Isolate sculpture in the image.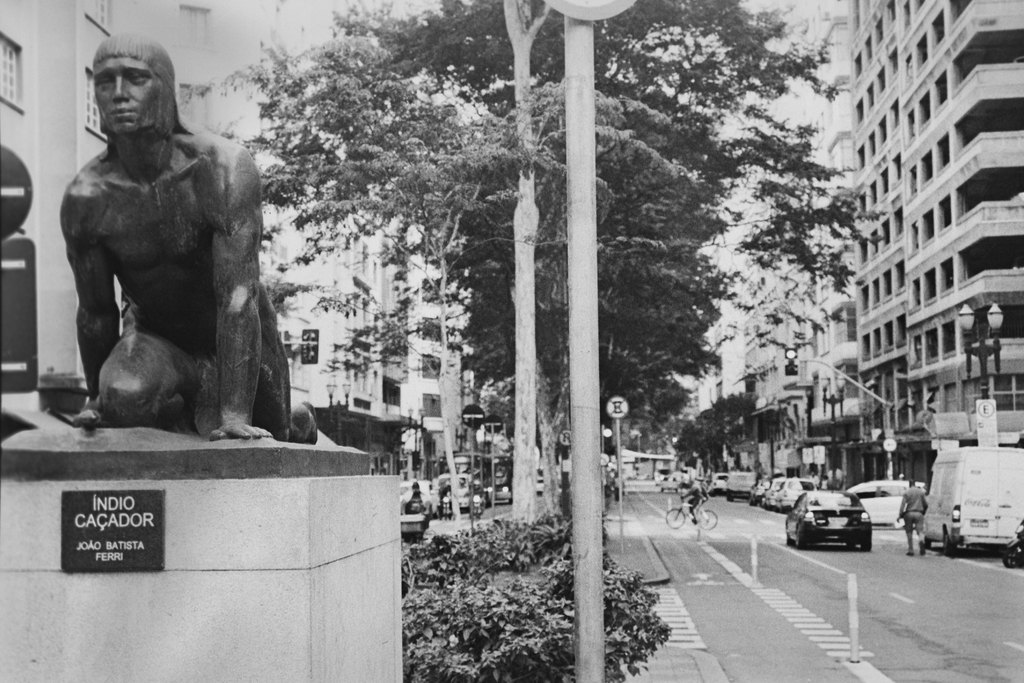
Isolated region: <region>44, 31, 292, 461</region>.
